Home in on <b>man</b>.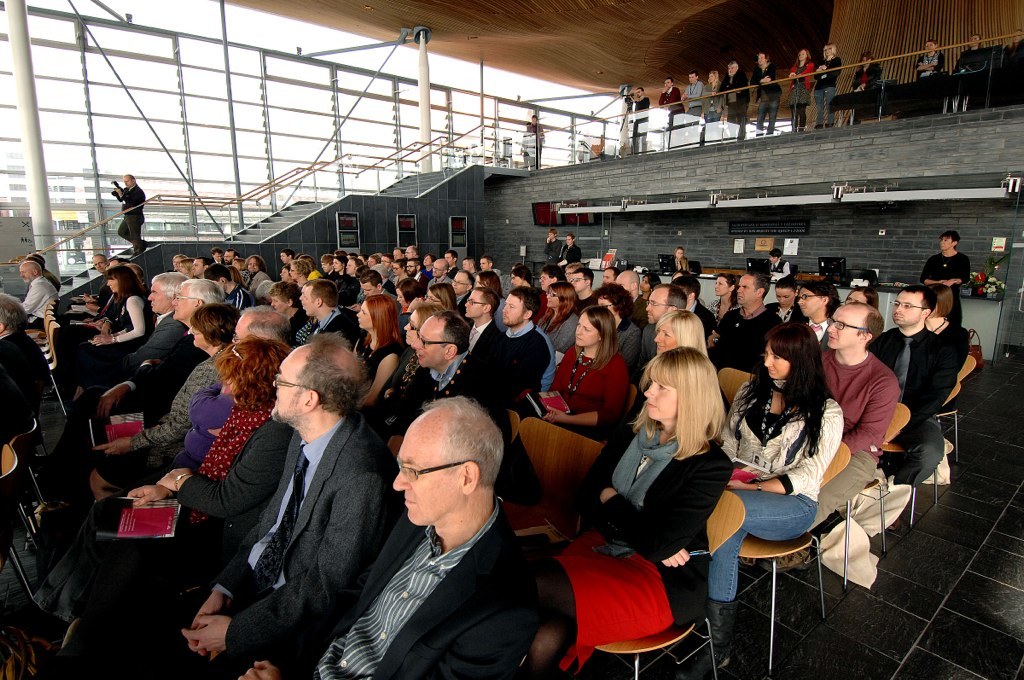
Homed in at 921 45 947 82.
